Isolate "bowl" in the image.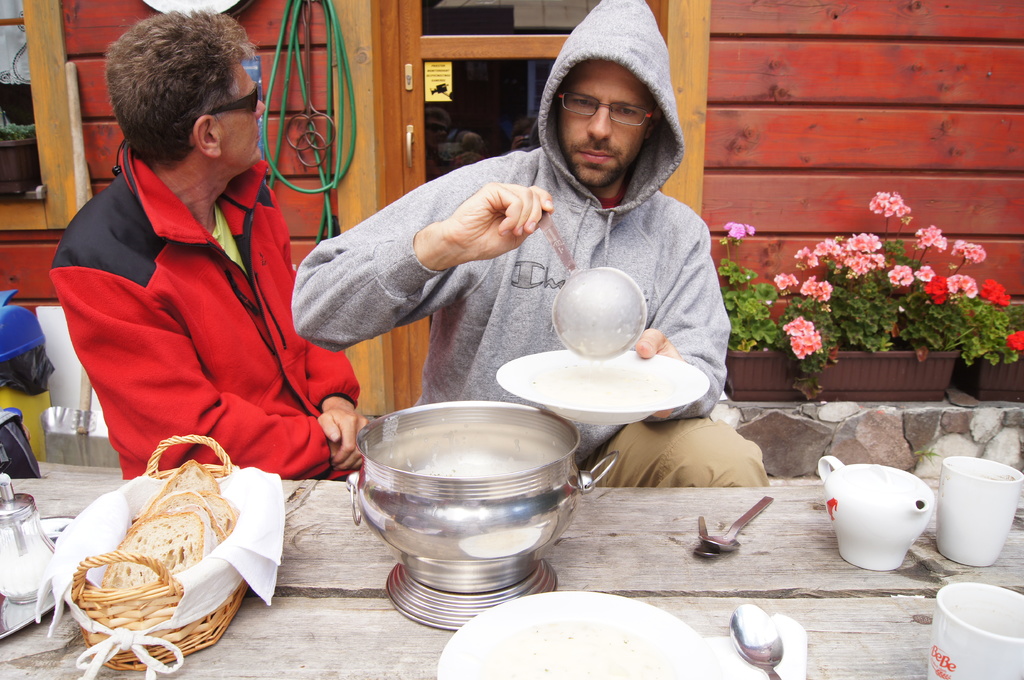
Isolated region: pyautogui.locateOnScreen(436, 591, 730, 679).
